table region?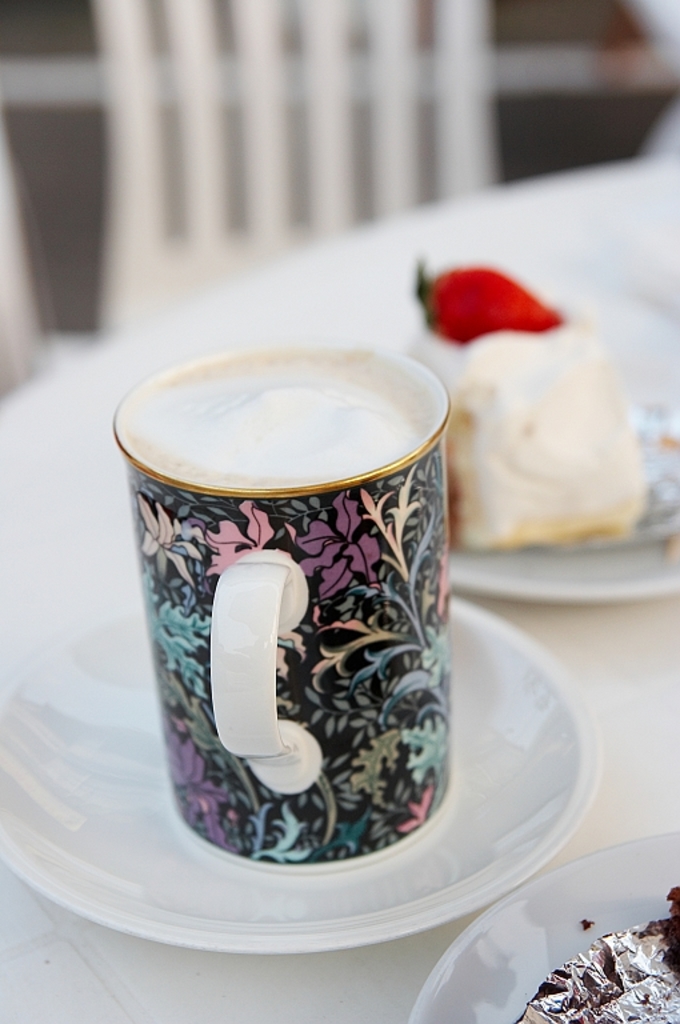
crop(0, 156, 679, 1023)
